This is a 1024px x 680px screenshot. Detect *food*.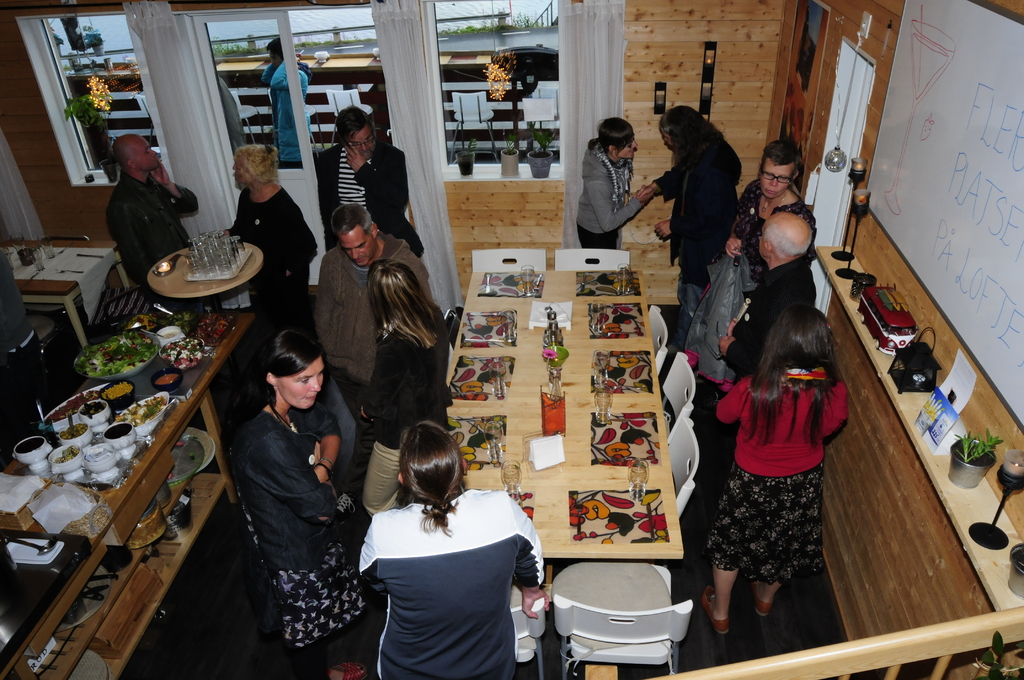
101 423 140 441.
